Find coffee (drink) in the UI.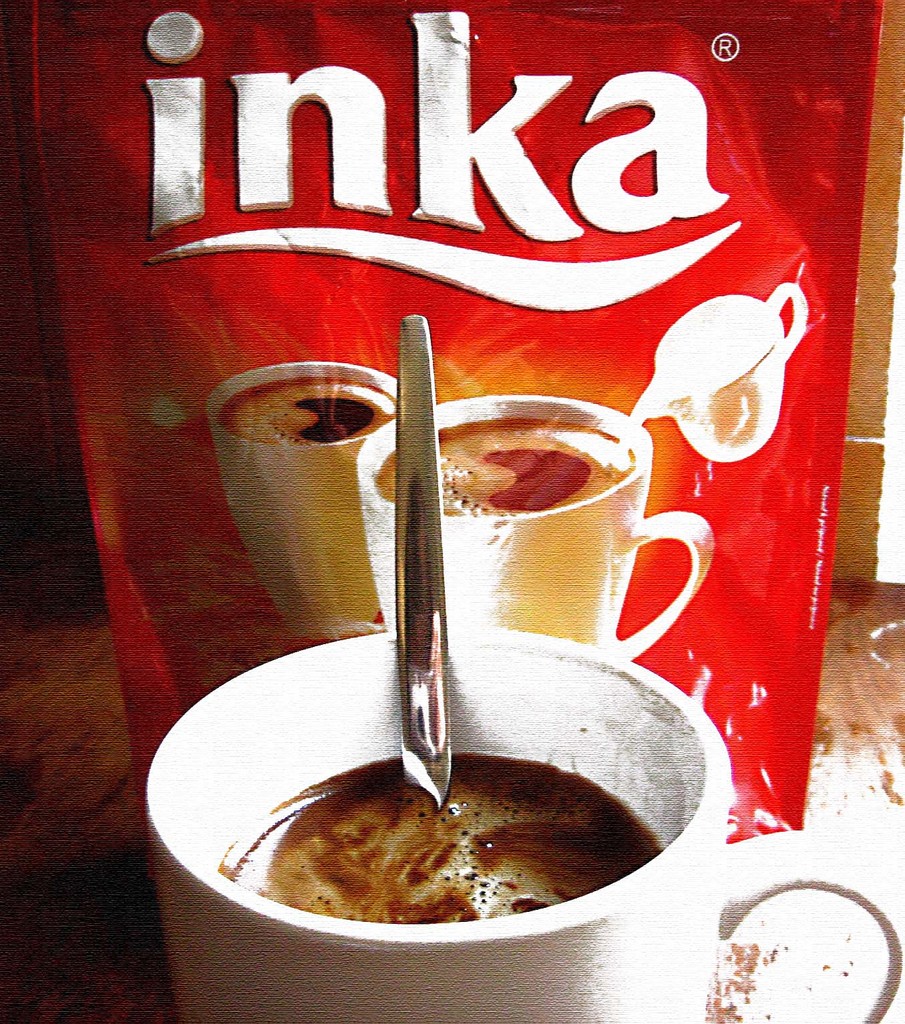
UI element at crop(212, 757, 673, 923).
